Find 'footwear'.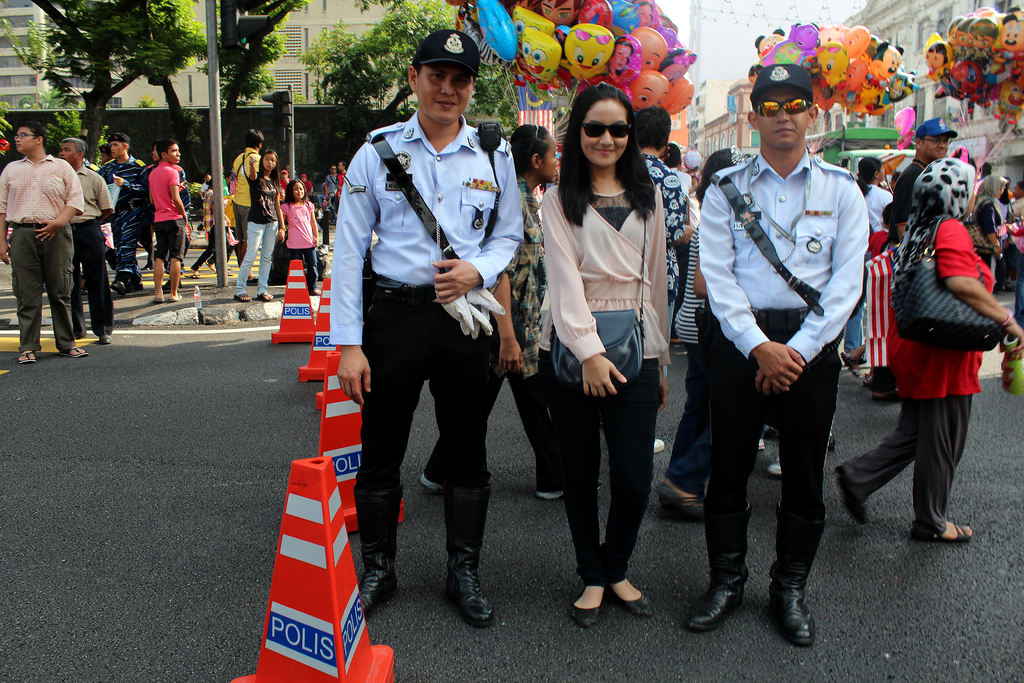
{"x1": 452, "y1": 557, "x2": 500, "y2": 627}.
